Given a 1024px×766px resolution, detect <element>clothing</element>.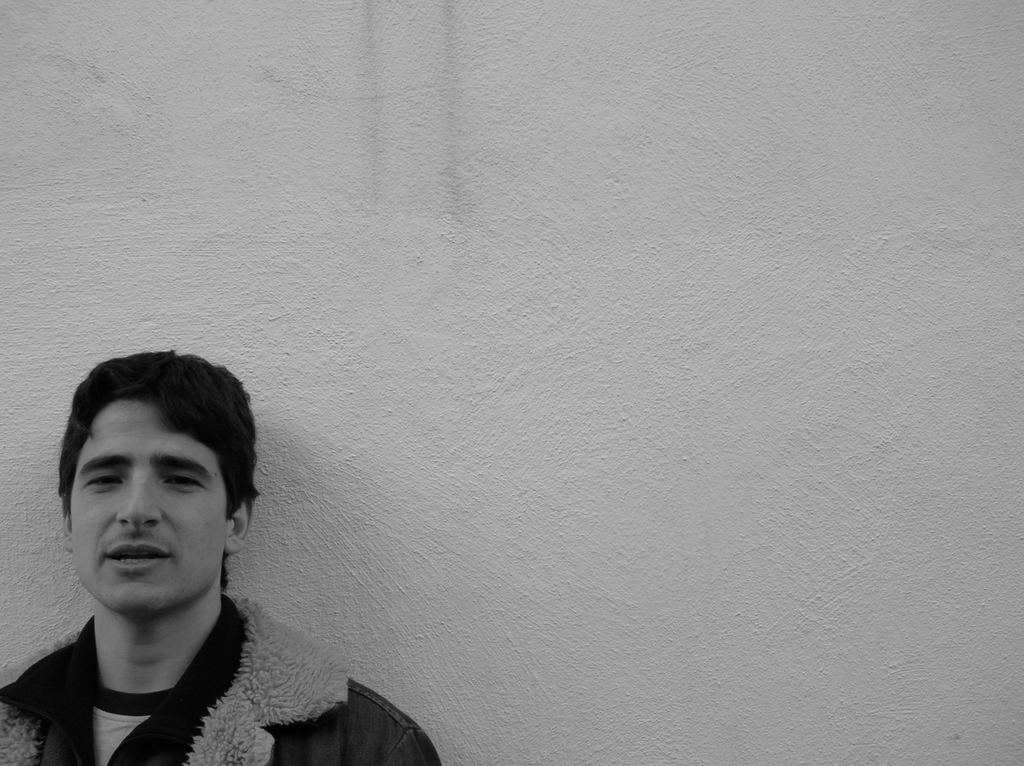
BBox(0, 594, 444, 765).
